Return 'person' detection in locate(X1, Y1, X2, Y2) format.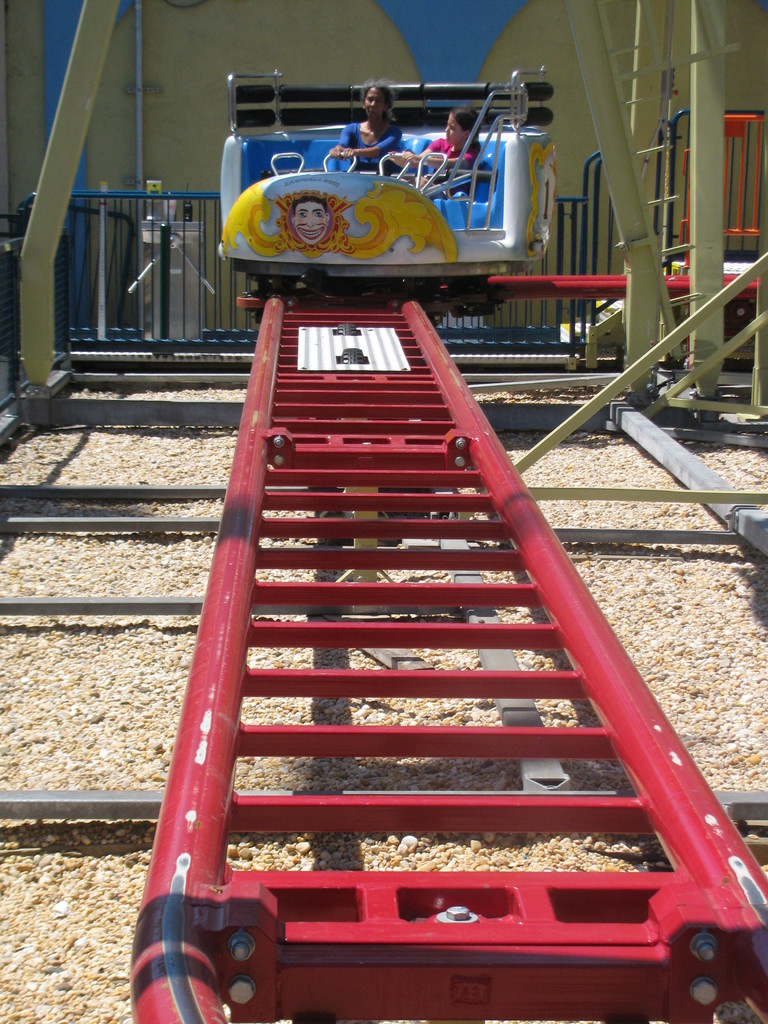
locate(390, 109, 492, 186).
